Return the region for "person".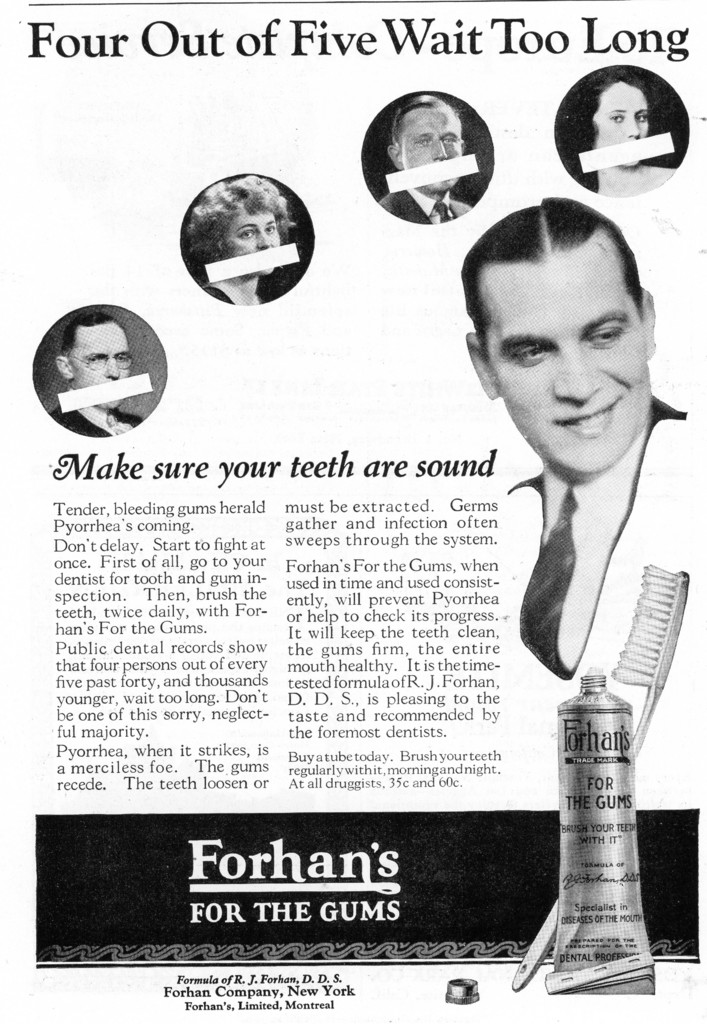
box(183, 168, 295, 307).
